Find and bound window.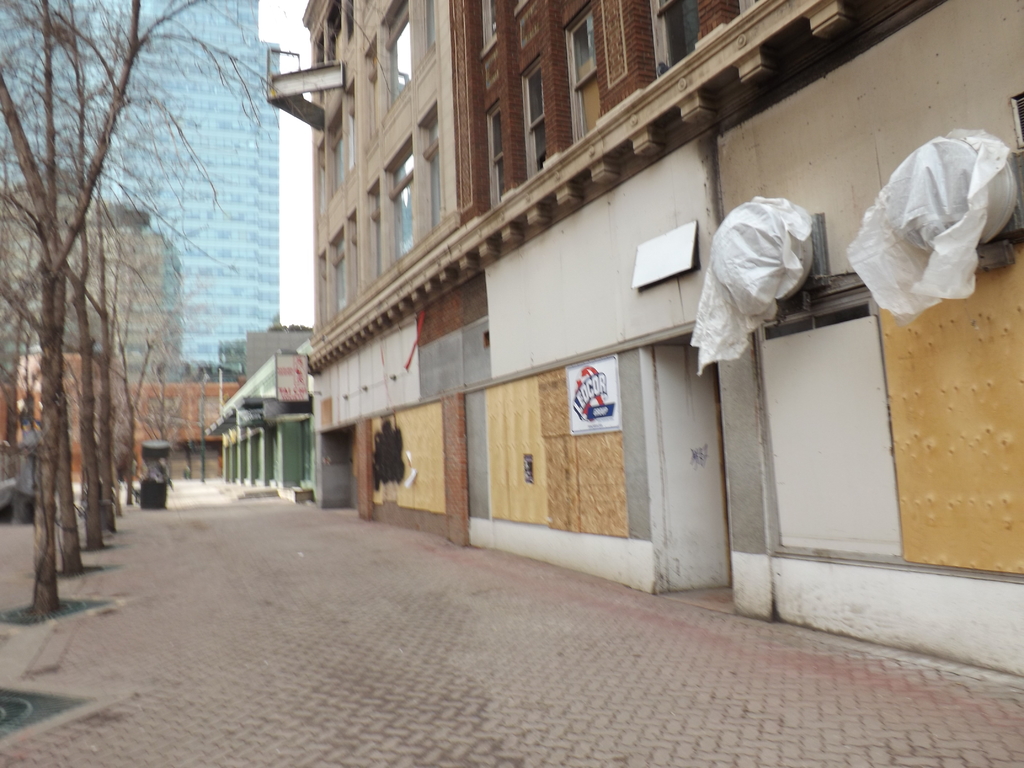
Bound: detection(425, 99, 436, 234).
